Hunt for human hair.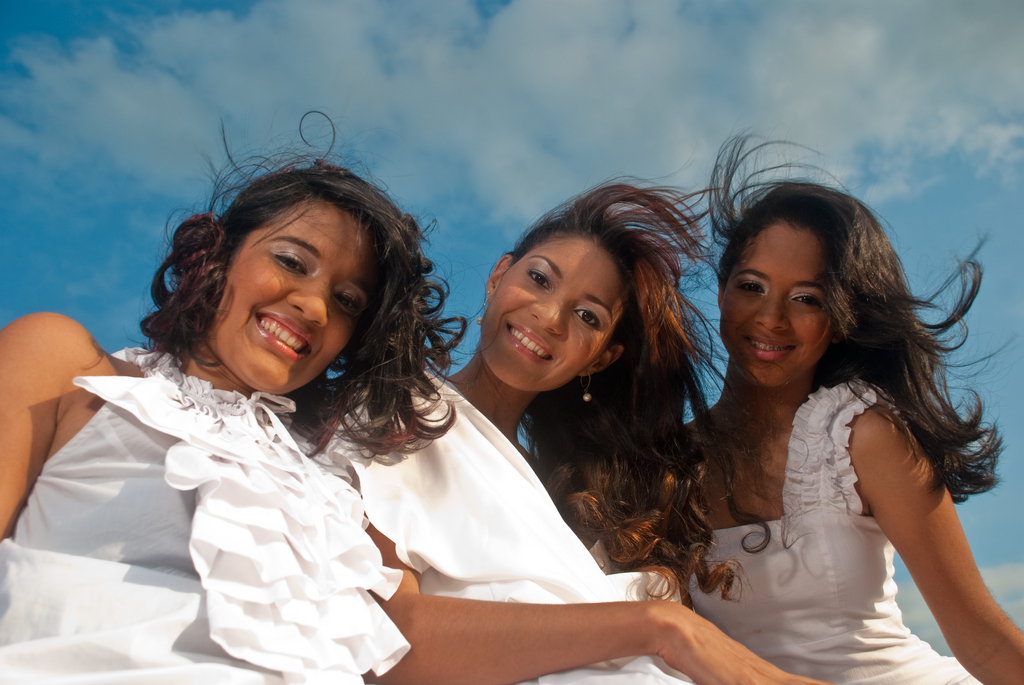
Hunted down at bbox=[703, 125, 1021, 505].
